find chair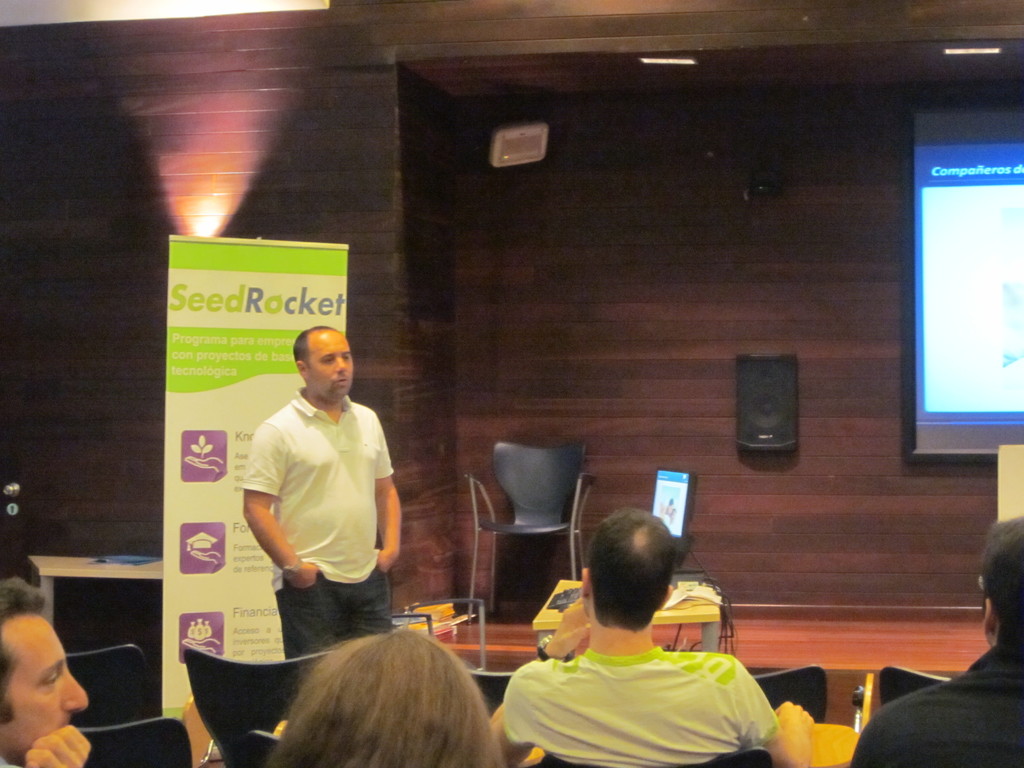
l=461, t=438, r=588, b=616
